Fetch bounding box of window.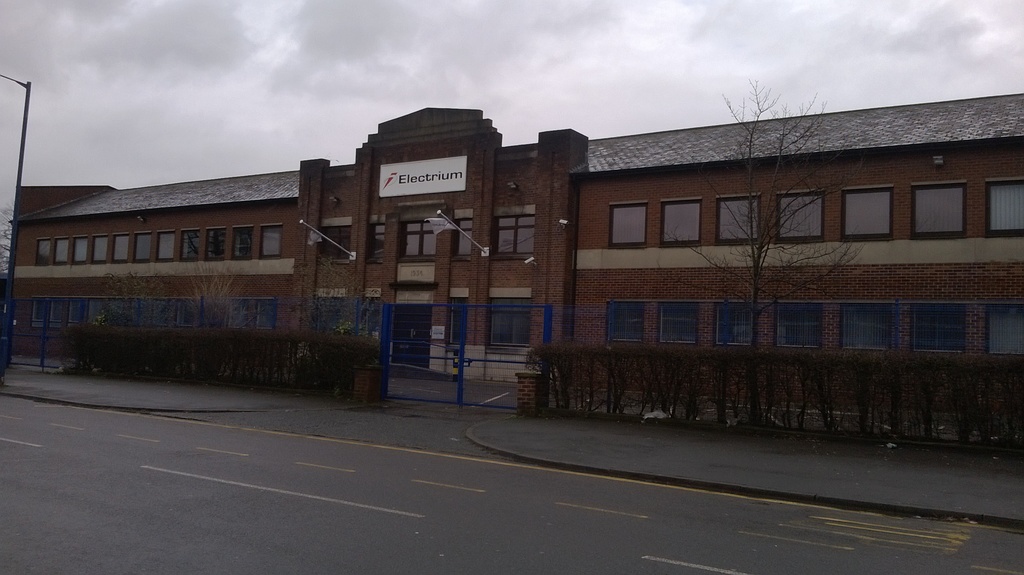
Bbox: left=157, top=233, right=178, bottom=261.
